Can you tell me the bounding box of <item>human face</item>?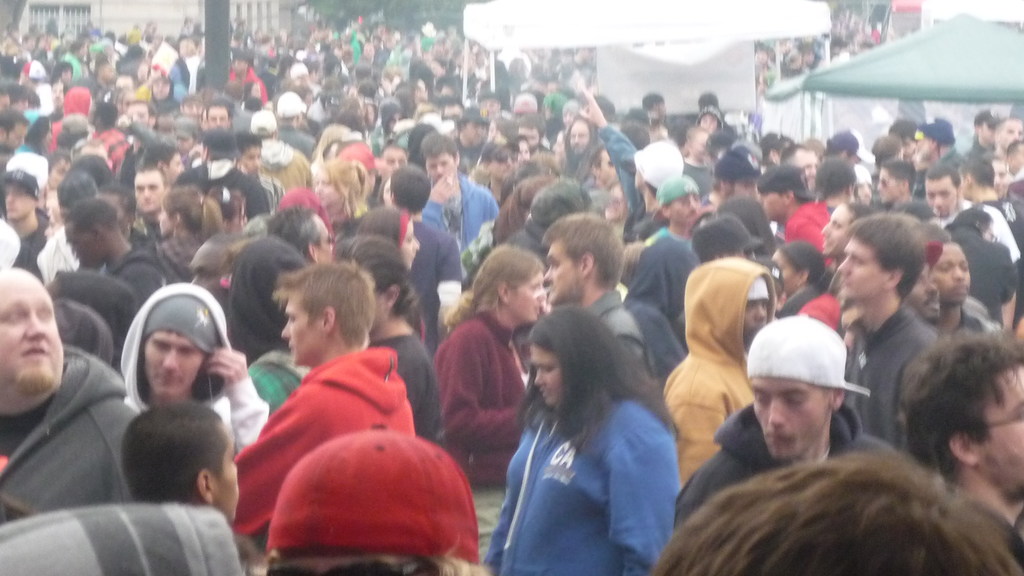
Rect(544, 238, 579, 301).
